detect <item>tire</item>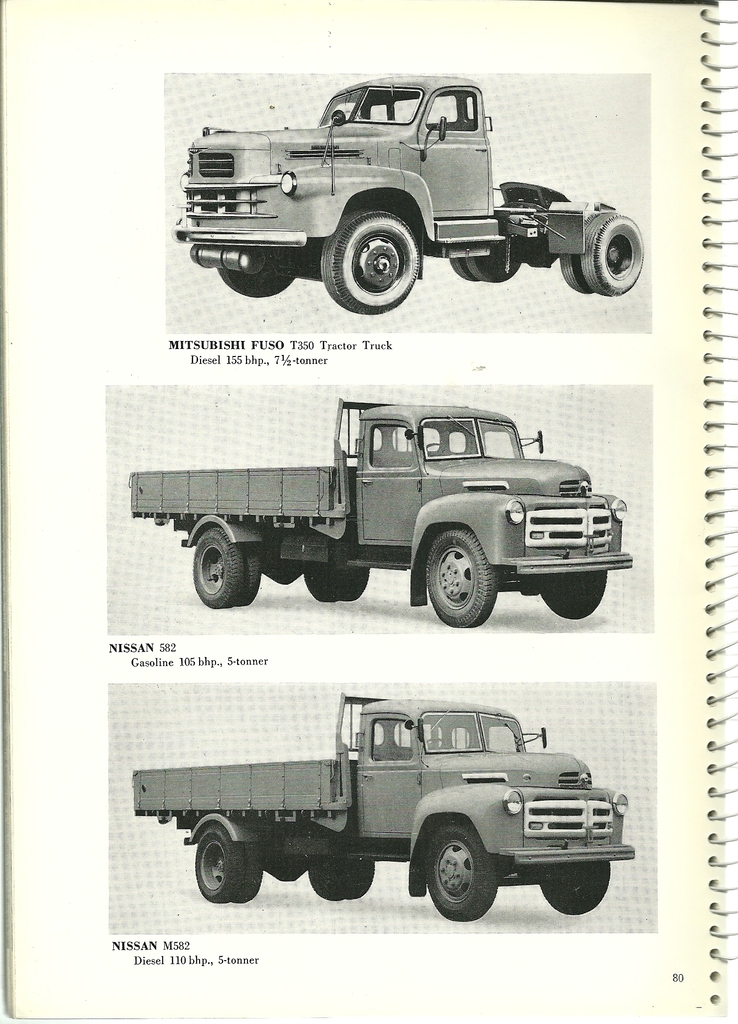
[418,529,502,631]
